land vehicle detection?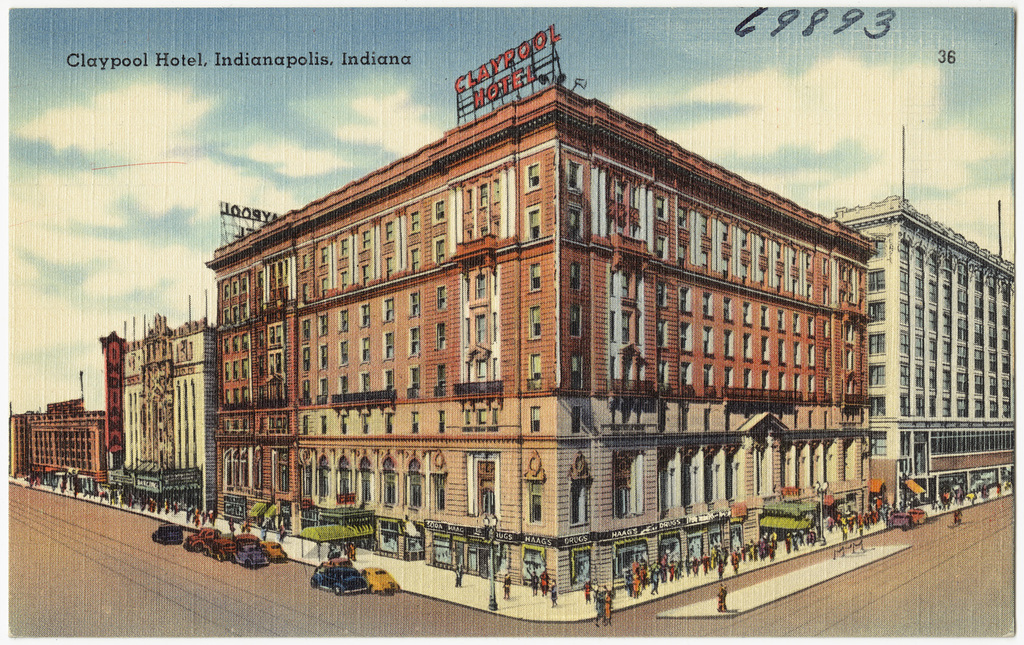
<box>907,509,927,529</box>
